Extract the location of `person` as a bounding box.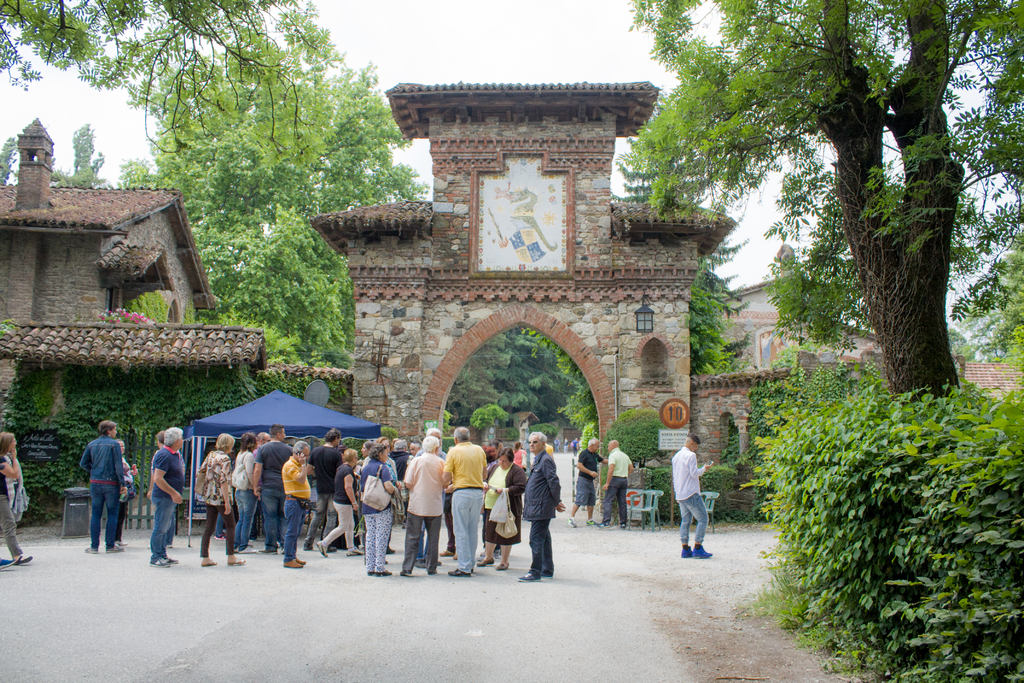
[x1=671, y1=432, x2=715, y2=558].
